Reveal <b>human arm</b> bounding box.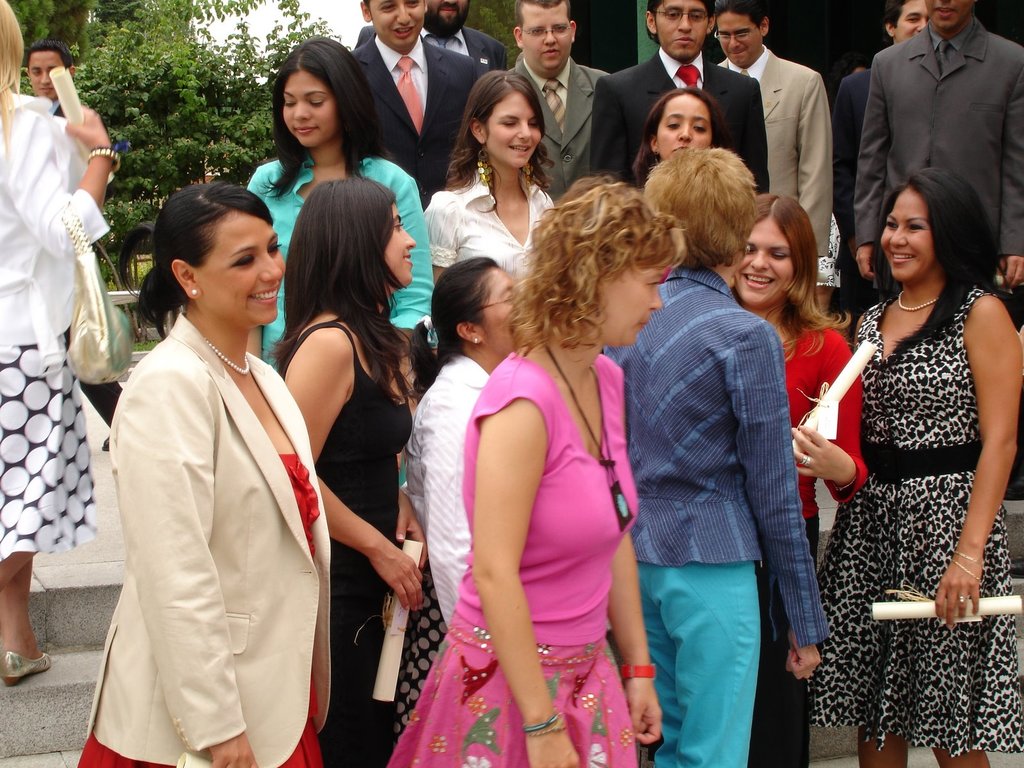
Revealed: <region>731, 57, 768, 198</region>.
